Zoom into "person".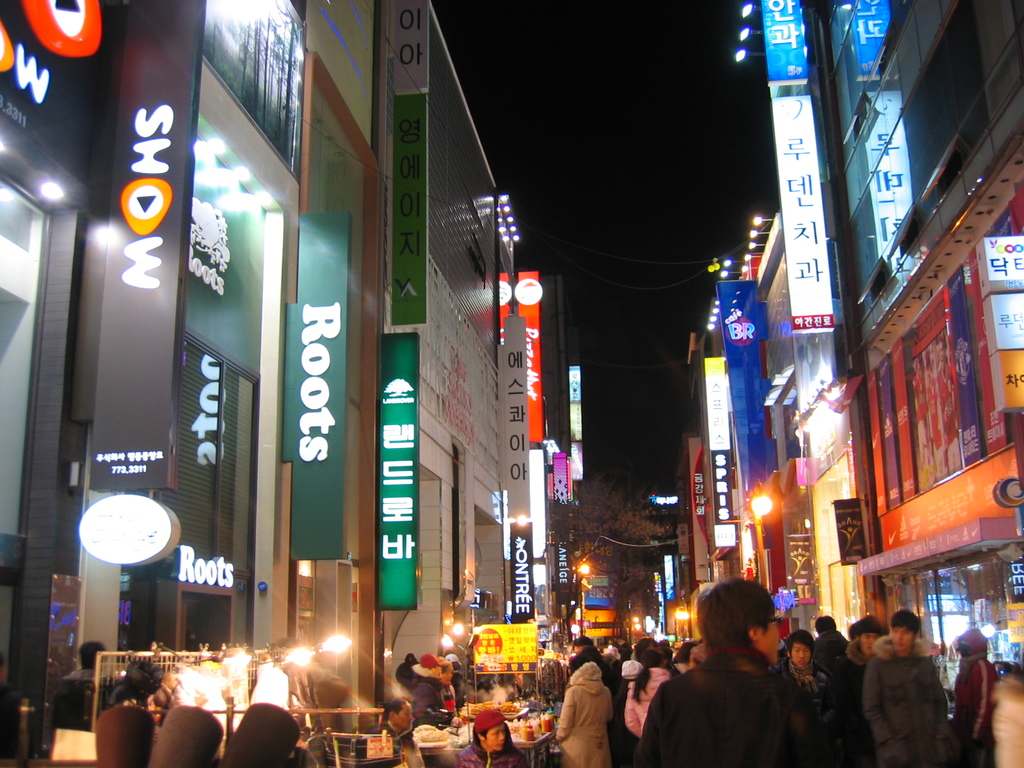
Zoom target: select_region(435, 655, 461, 712).
